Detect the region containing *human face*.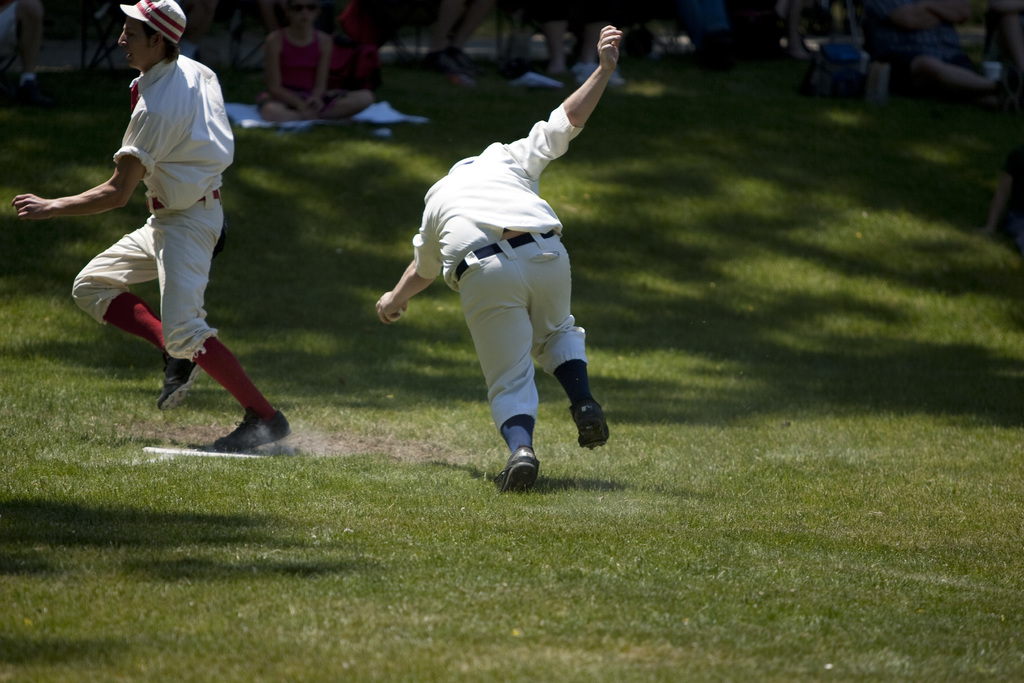
Rect(292, 0, 314, 26).
